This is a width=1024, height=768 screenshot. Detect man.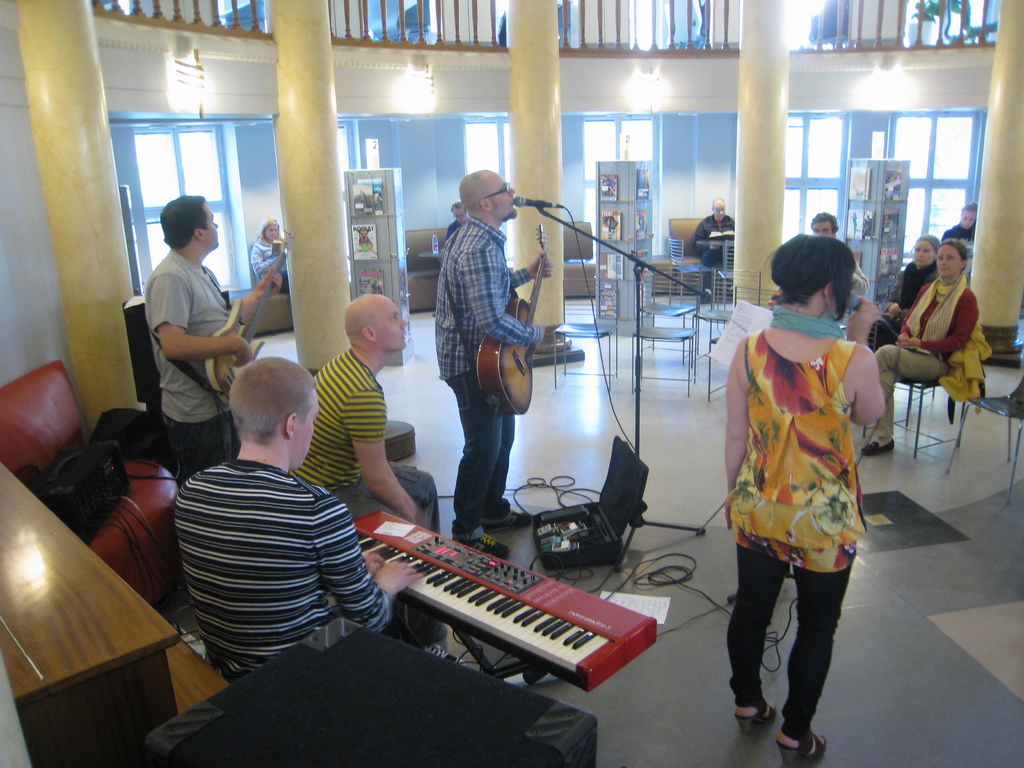
left=143, top=195, right=282, bottom=476.
